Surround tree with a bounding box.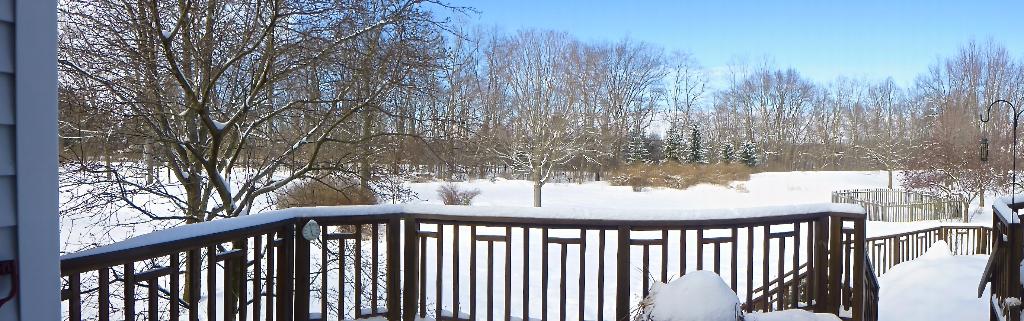
bbox=[721, 134, 741, 166].
